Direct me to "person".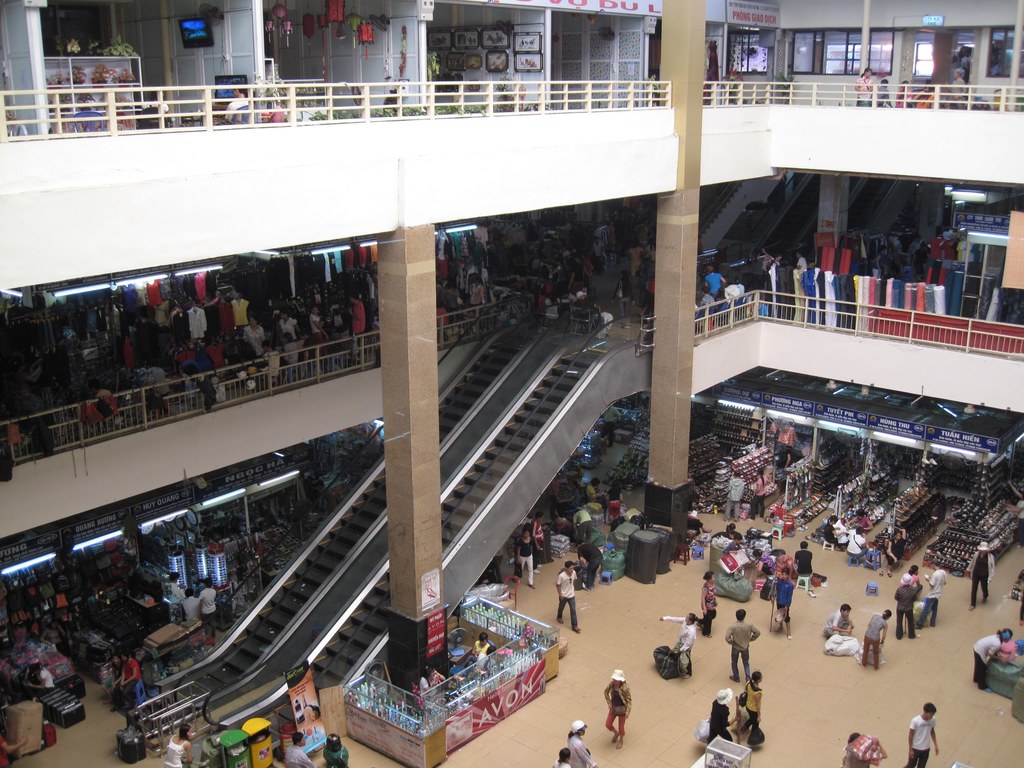
Direction: [838,730,887,767].
